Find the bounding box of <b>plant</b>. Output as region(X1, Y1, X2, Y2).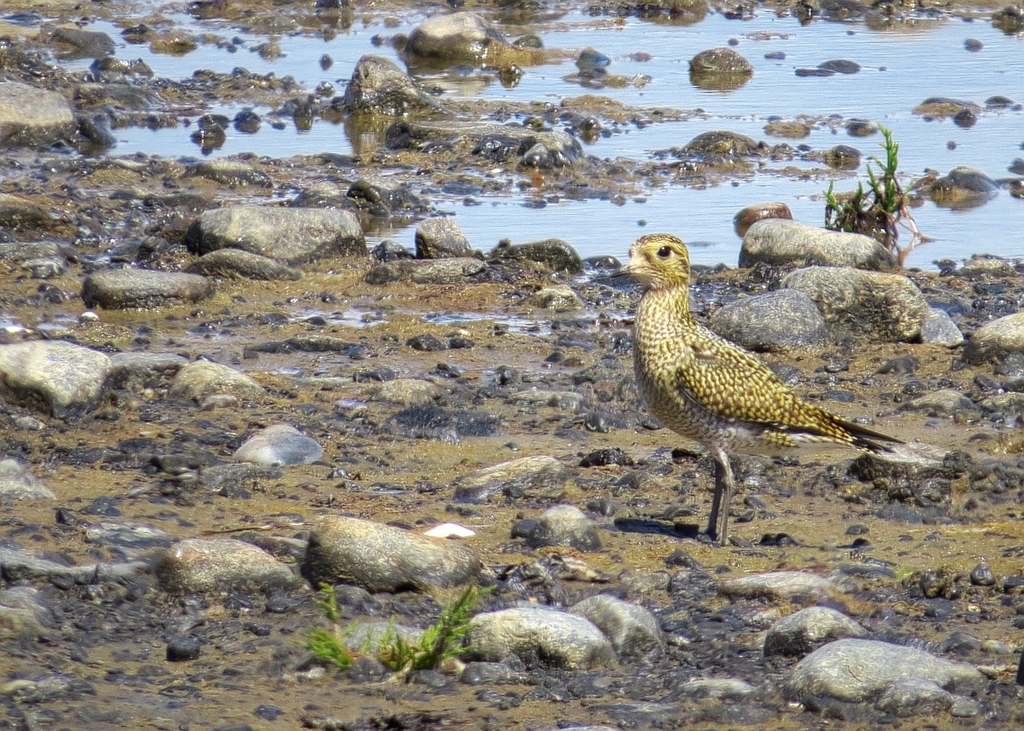
region(312, 569, 482, 673).
